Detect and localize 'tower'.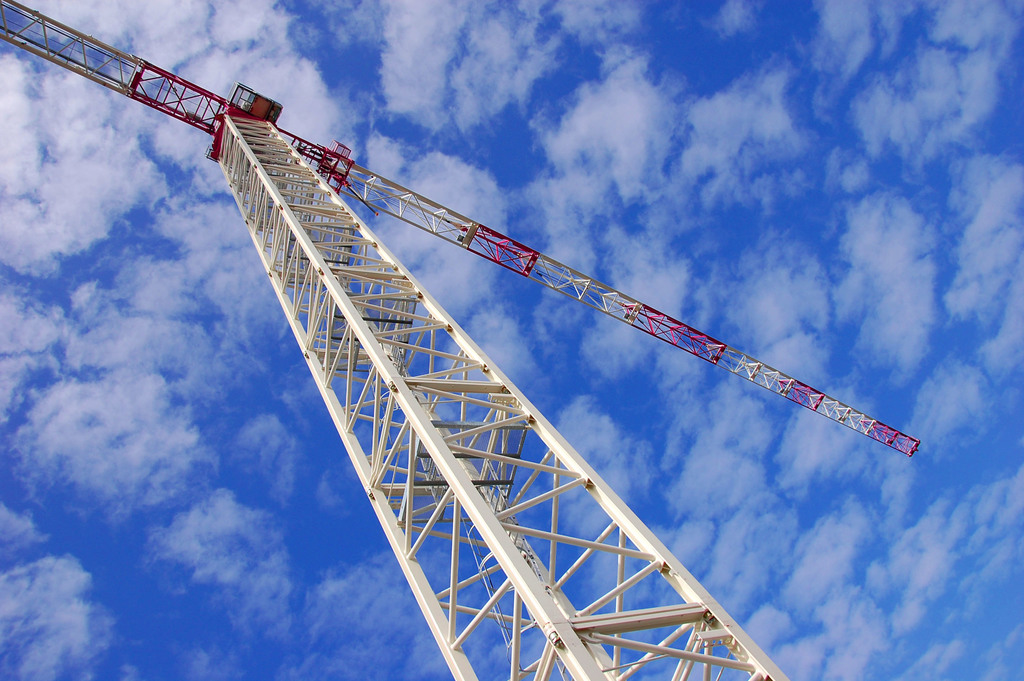
Localized at bbox(12, 0, 917, 680).
